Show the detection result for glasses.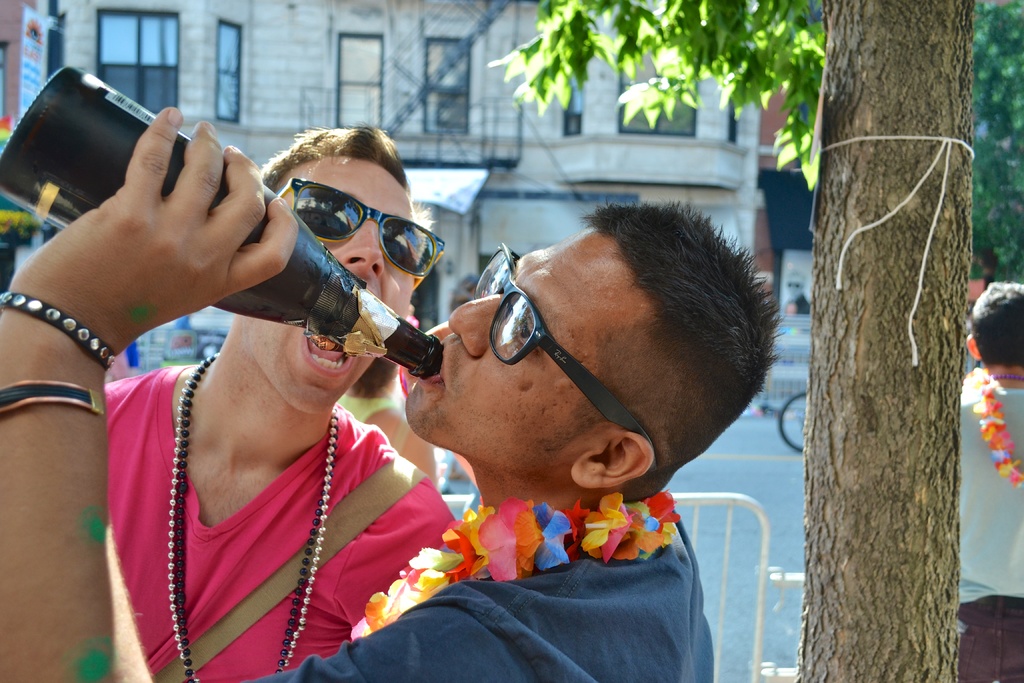
(276, 182, 428, 267).
